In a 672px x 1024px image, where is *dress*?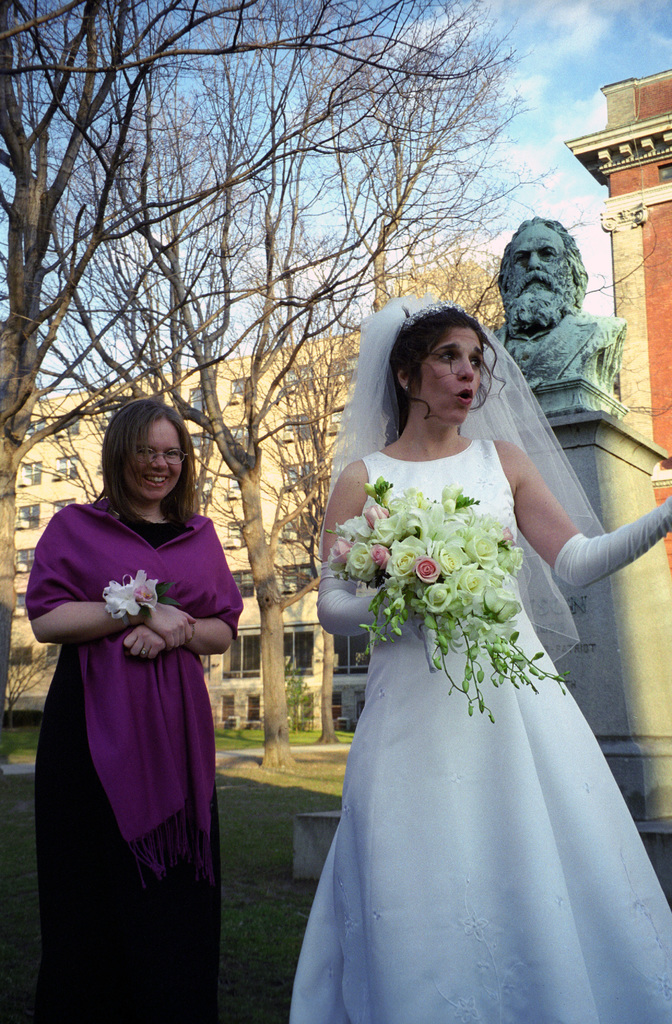
32,514,228,1023.
